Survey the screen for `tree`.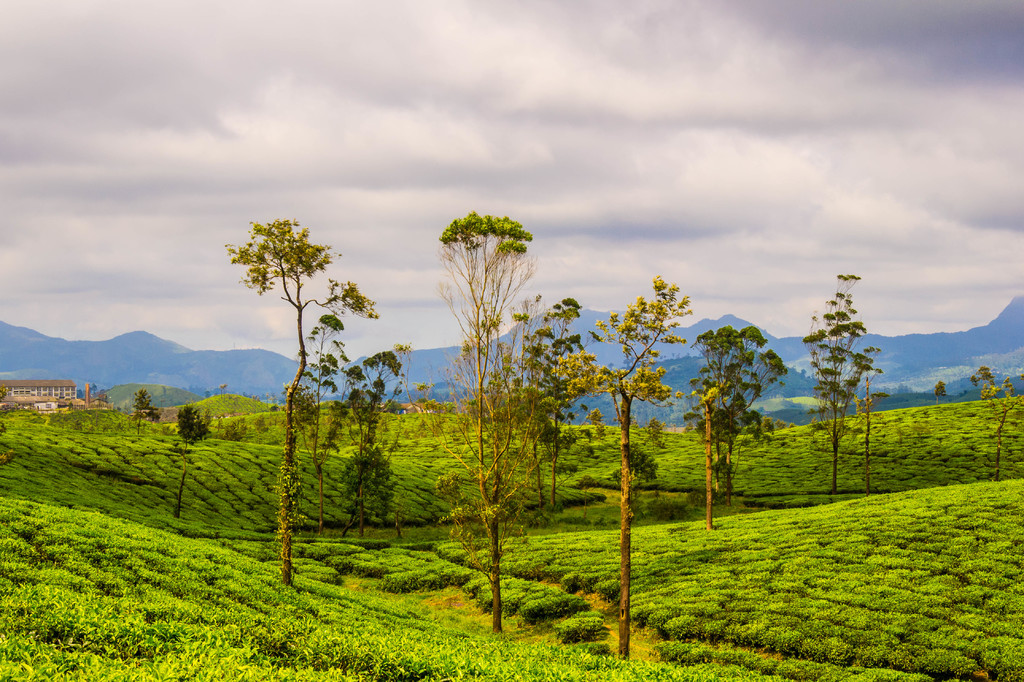
Survey found: locate(234, 212, 435, 580).
